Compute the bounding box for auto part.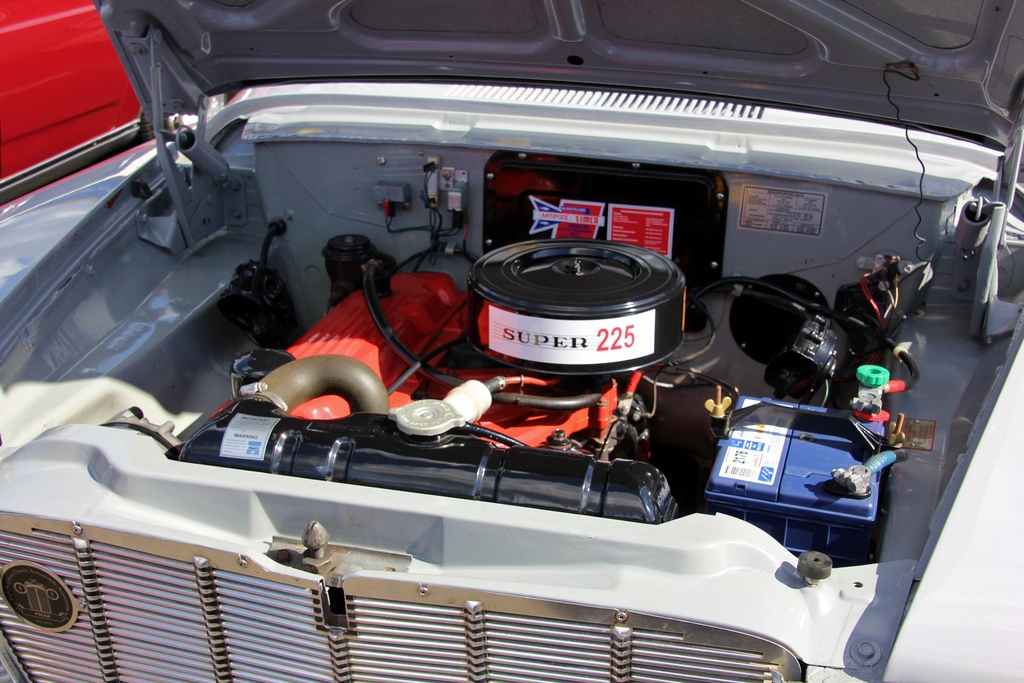
box=[477, 232, 695, 386].
